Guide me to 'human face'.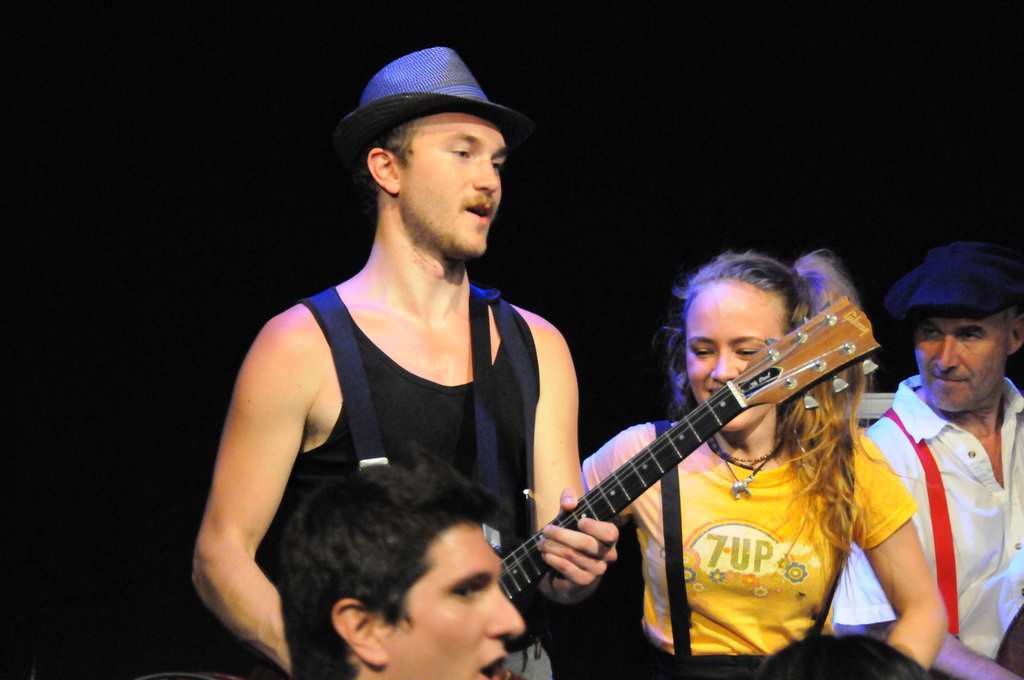
Guidance: detection(688, 280, 788, 432).
